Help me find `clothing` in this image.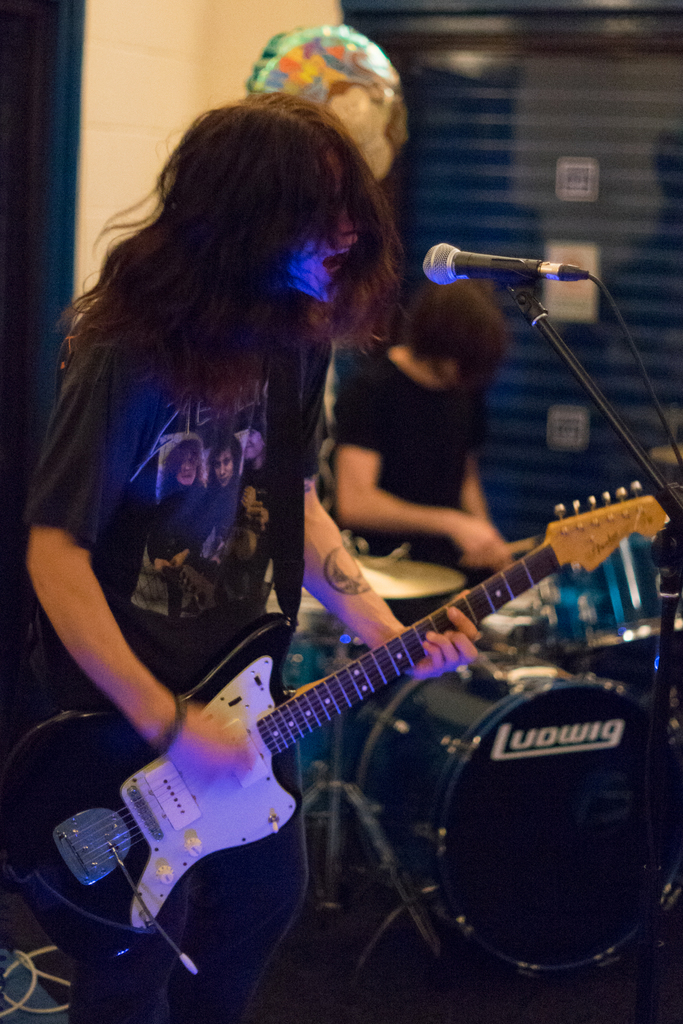
Found it: bbox(337, 345, 495, 566).
